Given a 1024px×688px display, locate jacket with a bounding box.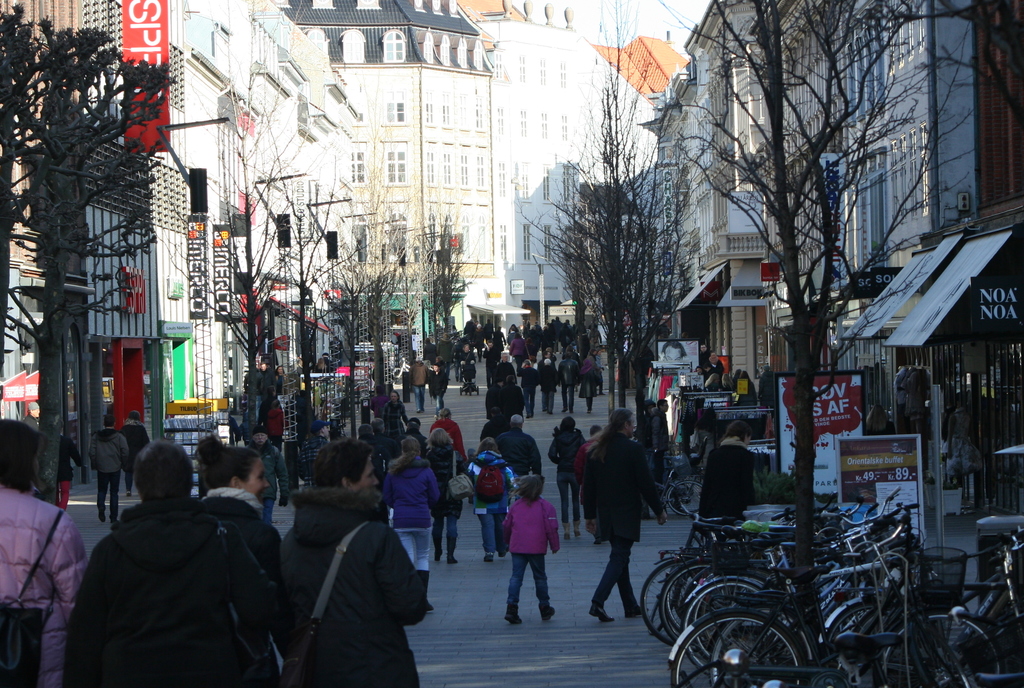
Located: bbox=[261, 477, 426, 676].
